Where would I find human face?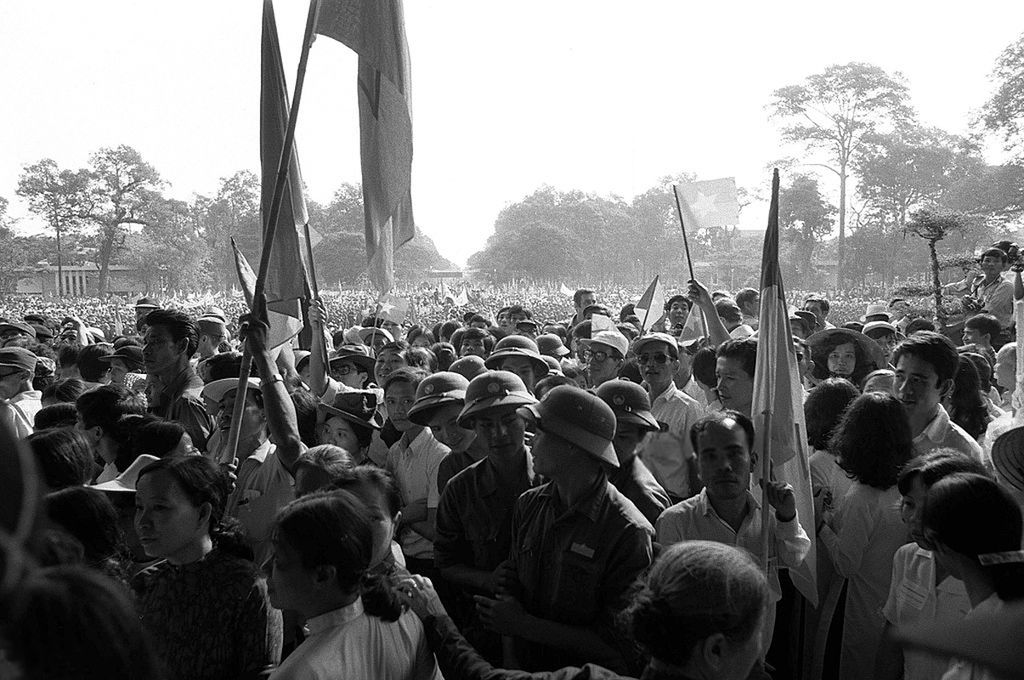
At BBox(349, 487, 390, 566).
